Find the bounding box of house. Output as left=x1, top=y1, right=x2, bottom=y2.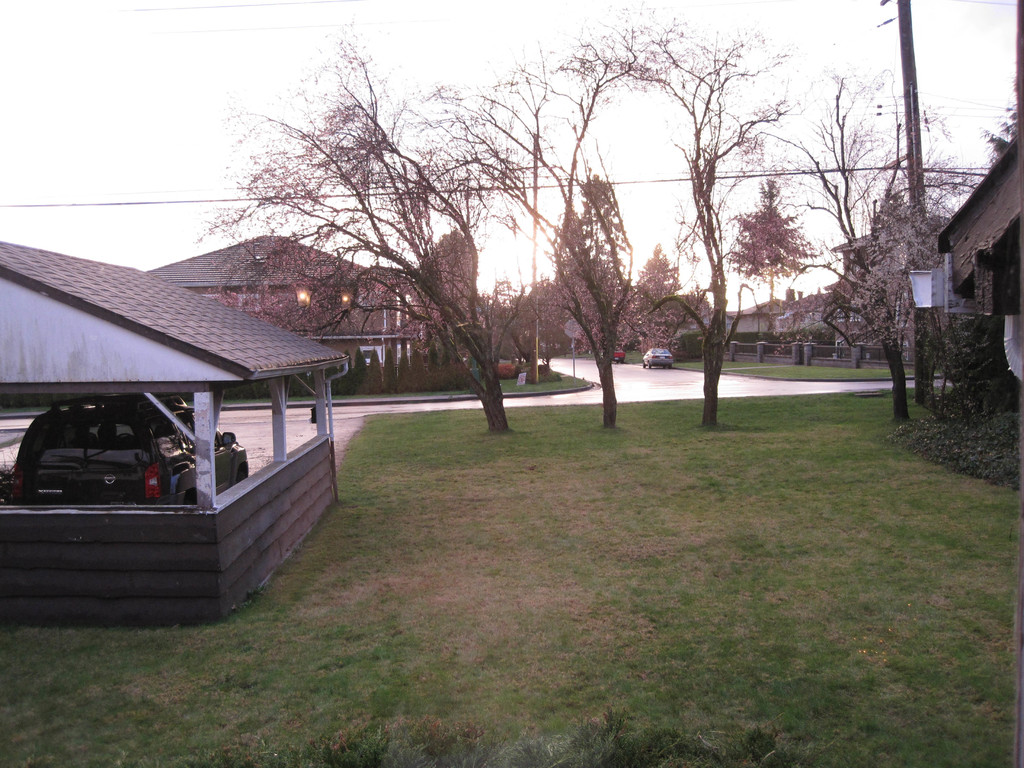
left=721, top=291, right=783, bottom=347.
